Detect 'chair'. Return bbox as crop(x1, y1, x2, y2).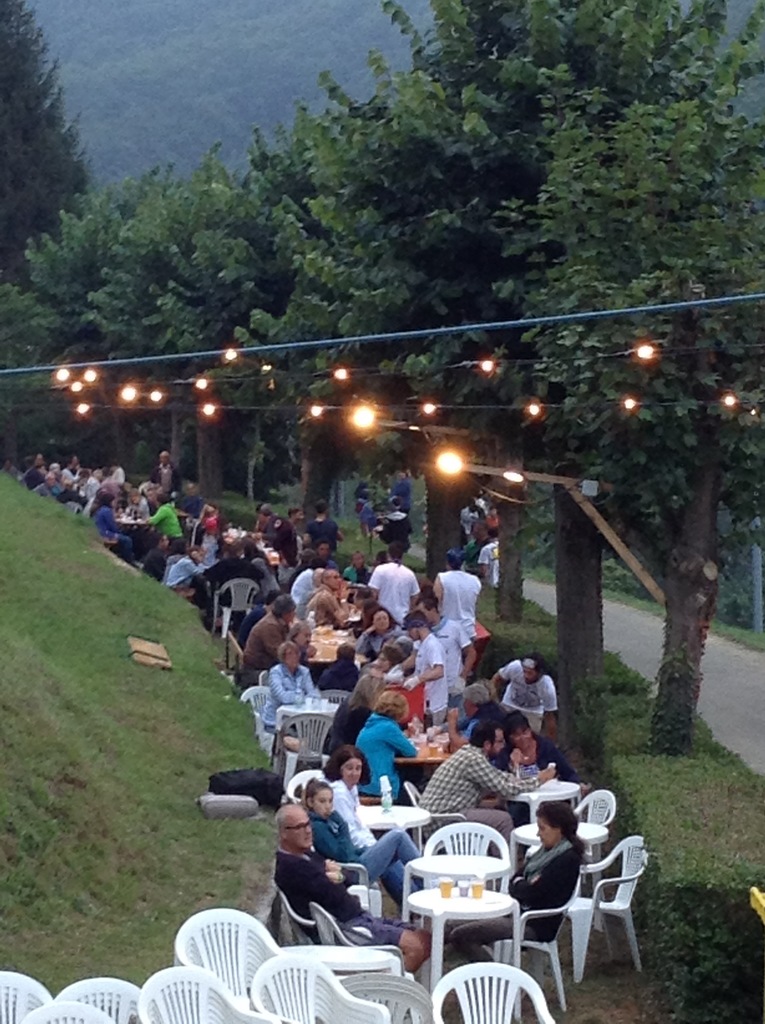
crop(271, 893, 362, 953).
